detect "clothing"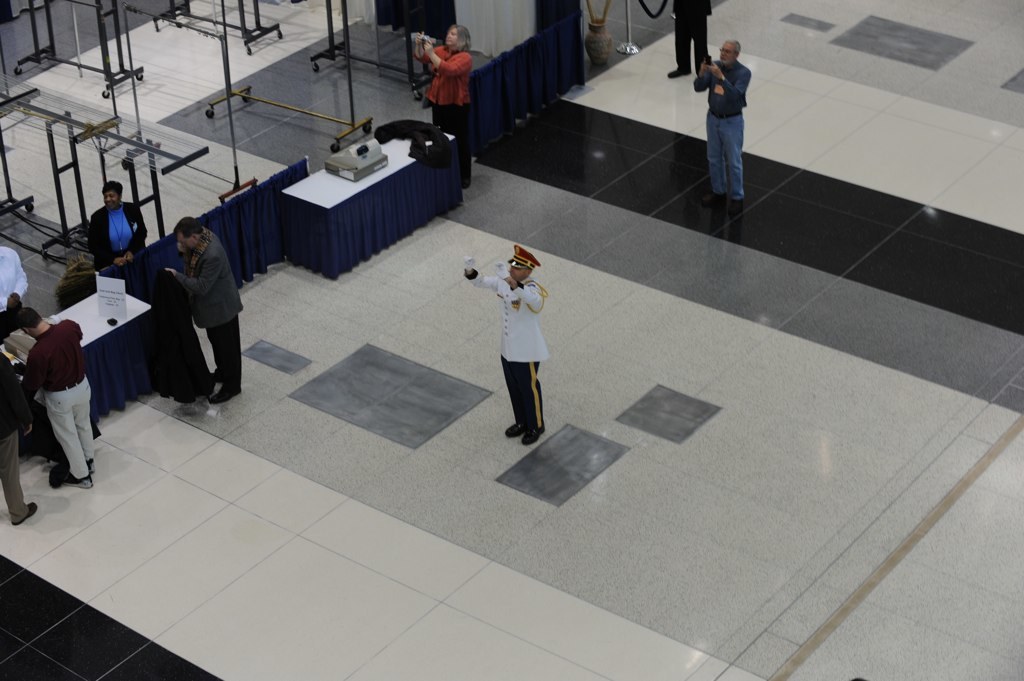
box(426, 32, 482, 180)
